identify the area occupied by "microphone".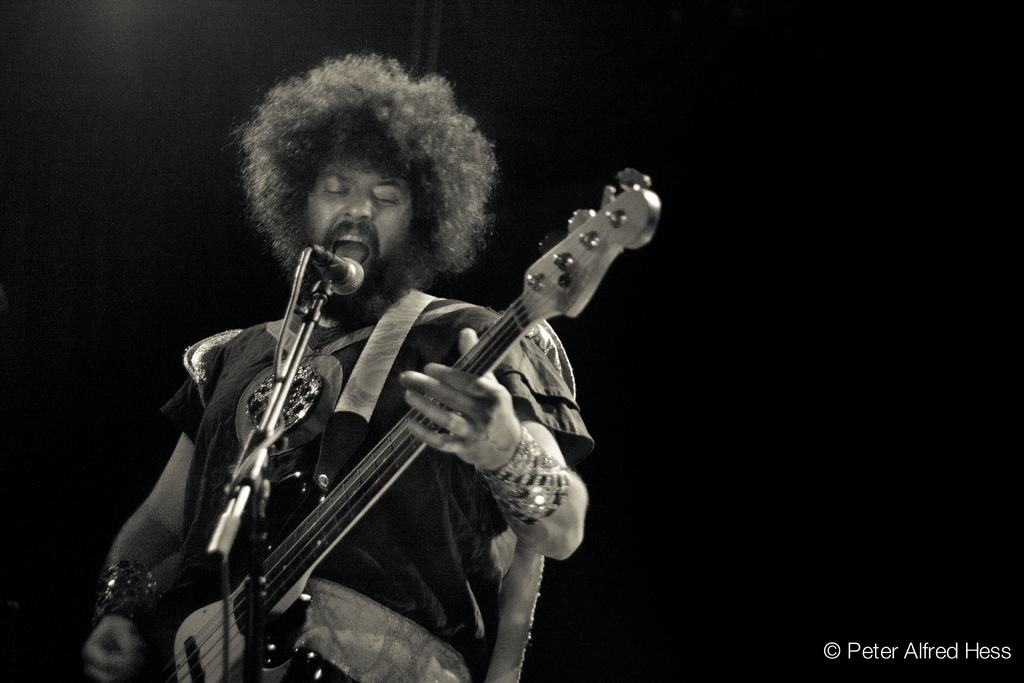
Area: (307, 245, 367, 296).
